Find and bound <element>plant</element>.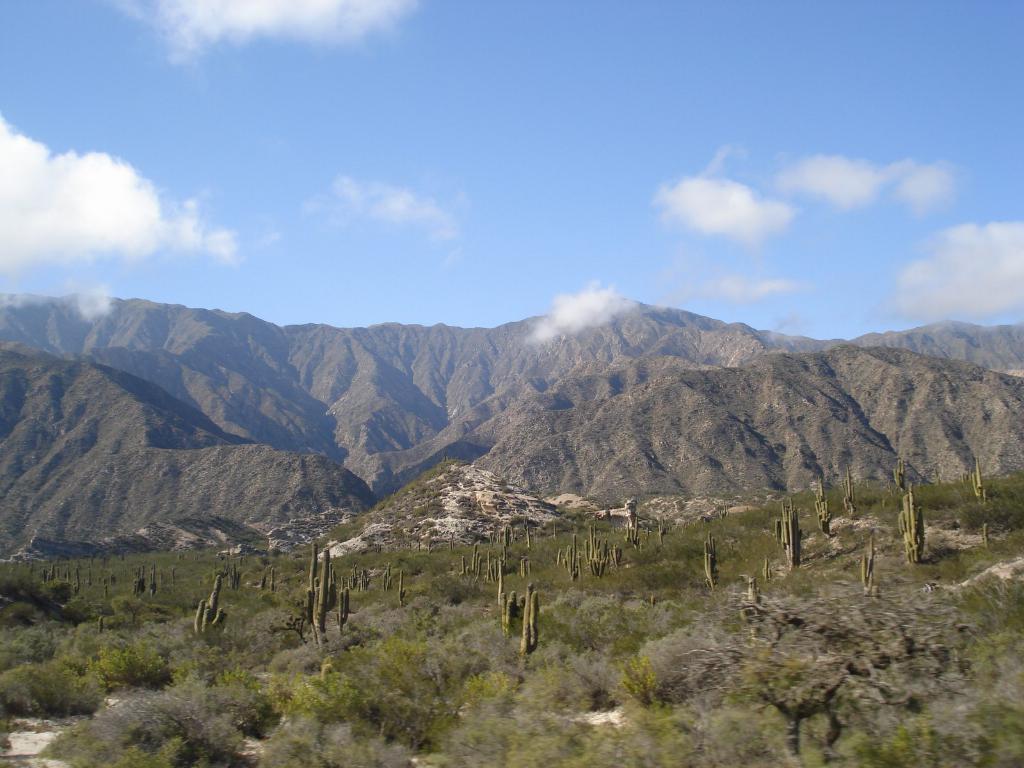
Bound: [132, 573, 144, 596].
